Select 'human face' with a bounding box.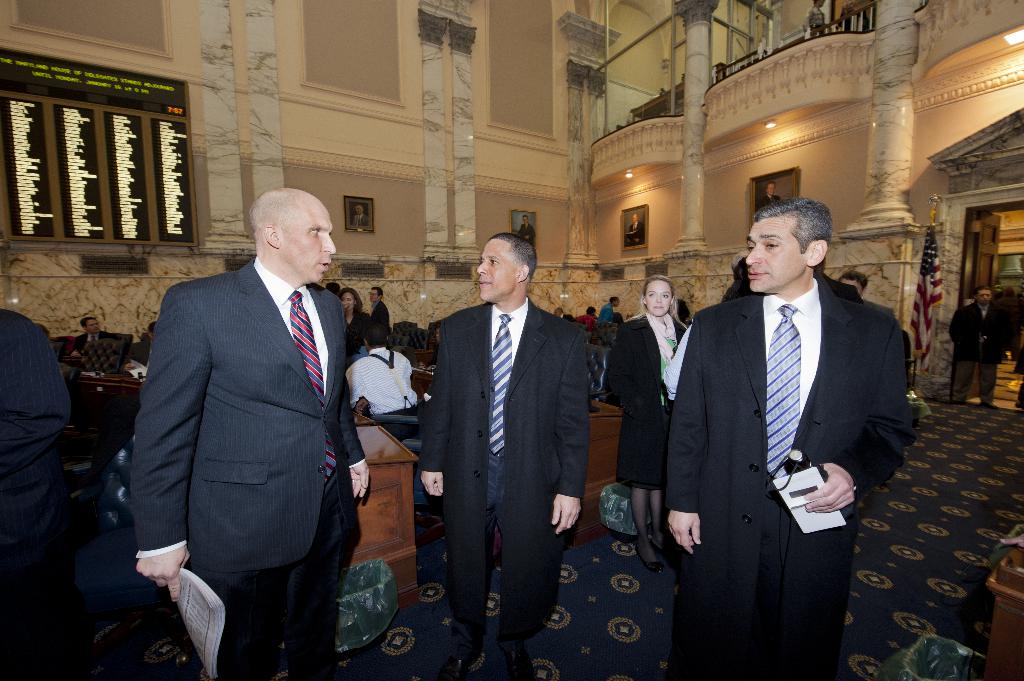
[x1=645, y1=278, x2=670, y2=315].
